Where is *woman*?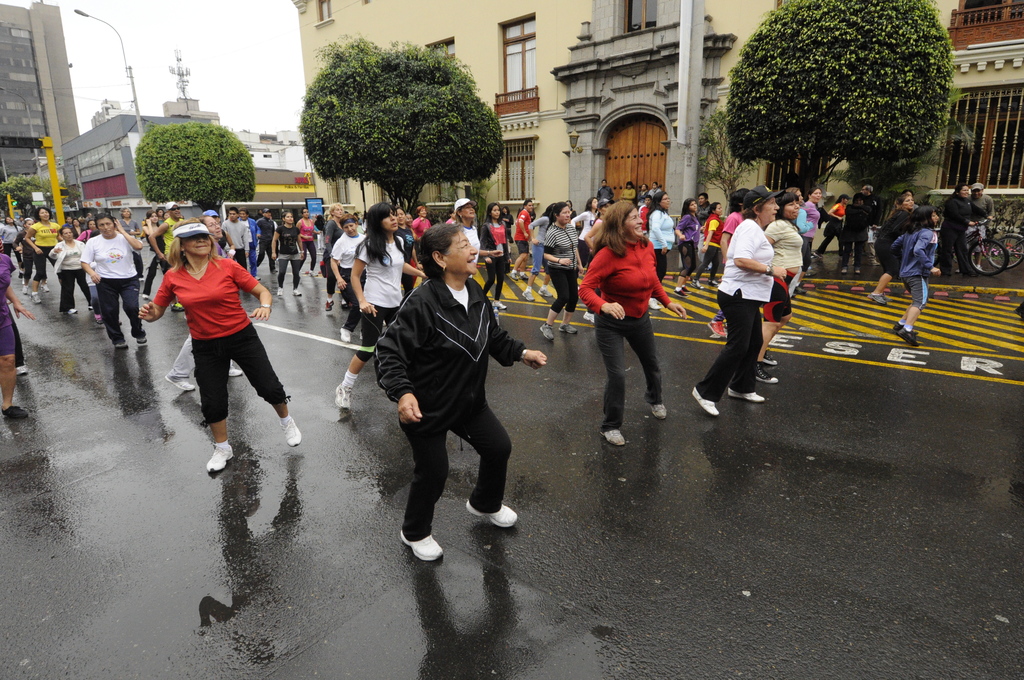
(left=570, top=196, right=596, bottom=273).
